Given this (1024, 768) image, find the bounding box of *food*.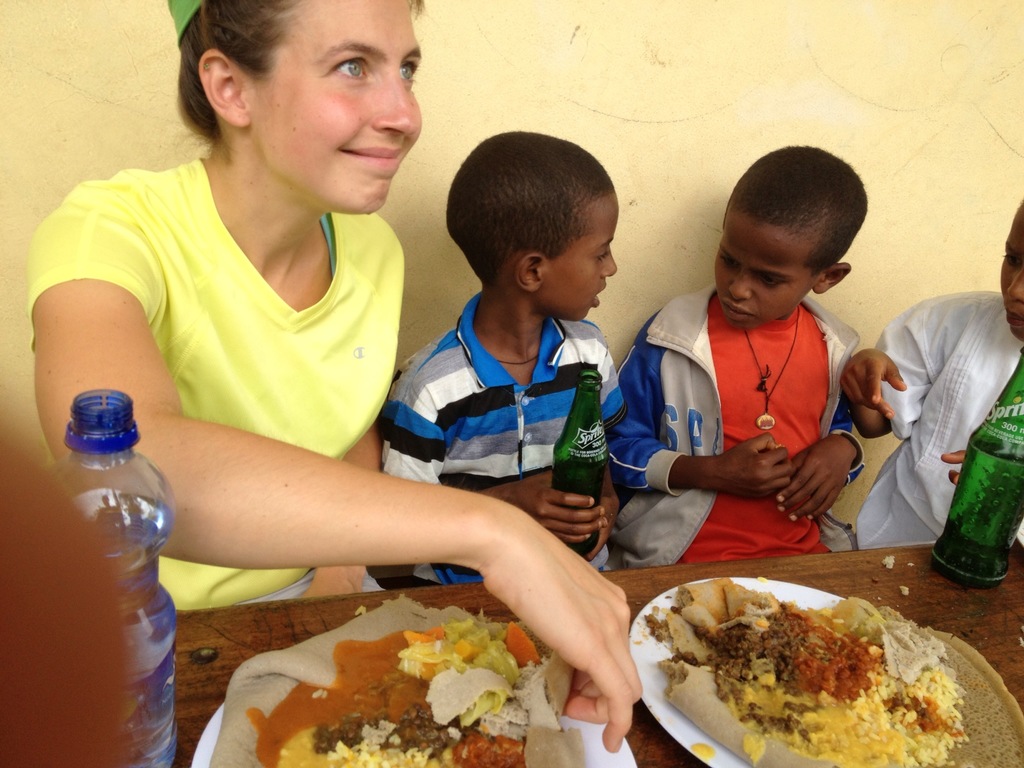
region(228, 593, 554, 765).
